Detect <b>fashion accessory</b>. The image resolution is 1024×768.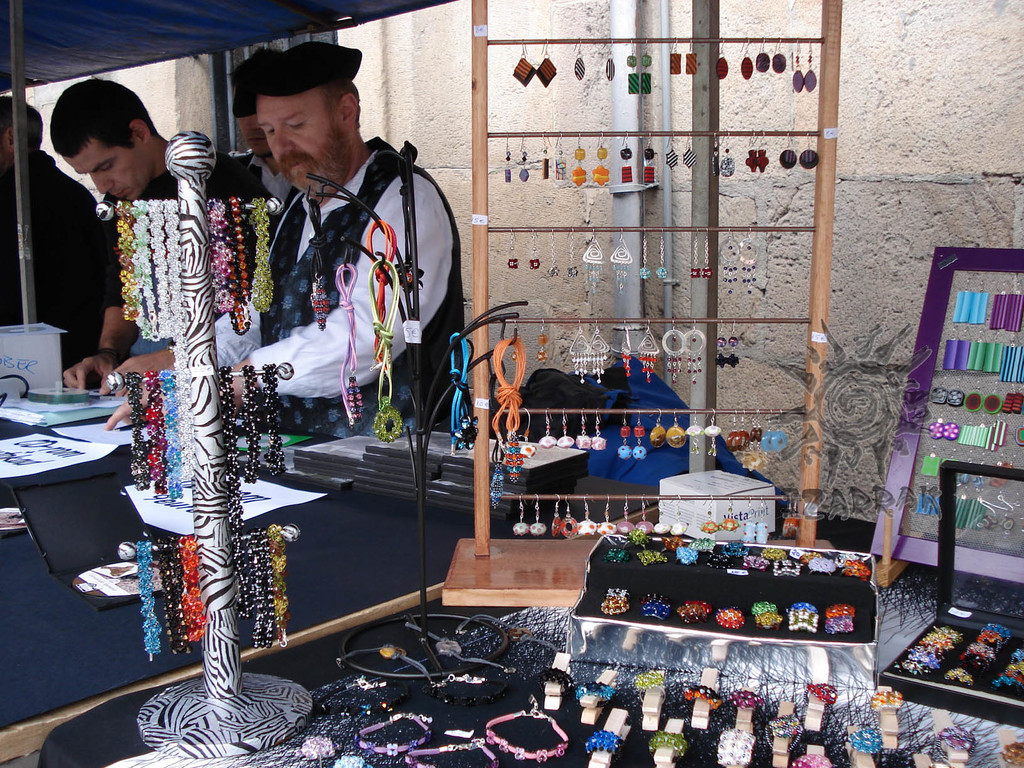
bbox=[607, 38, 618, 85].
